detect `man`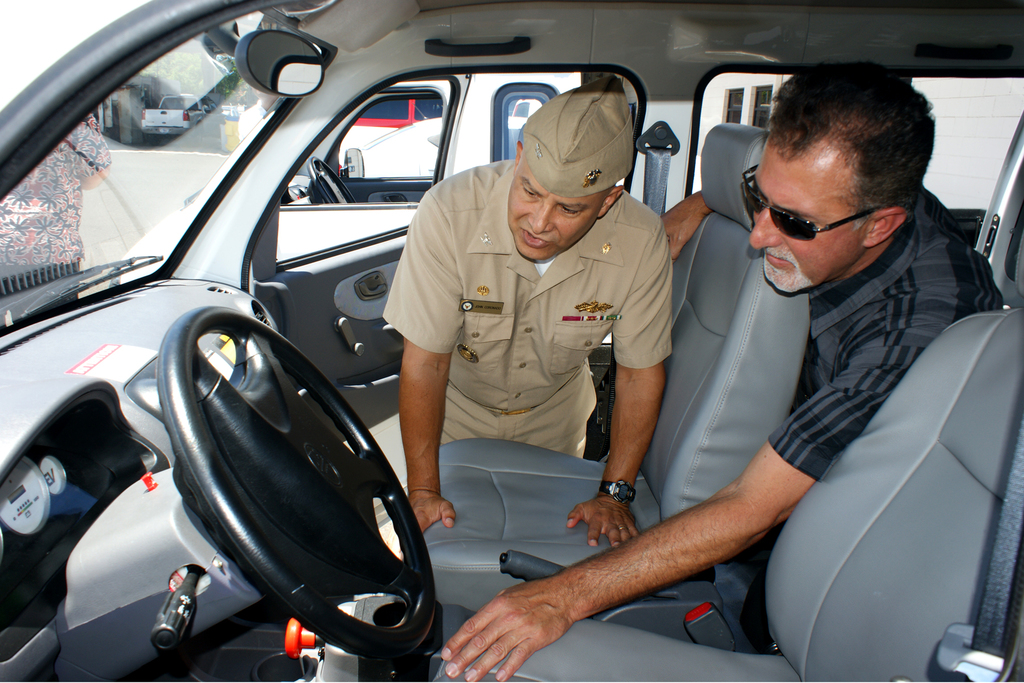
box=[430, 51, 1014, 682]
